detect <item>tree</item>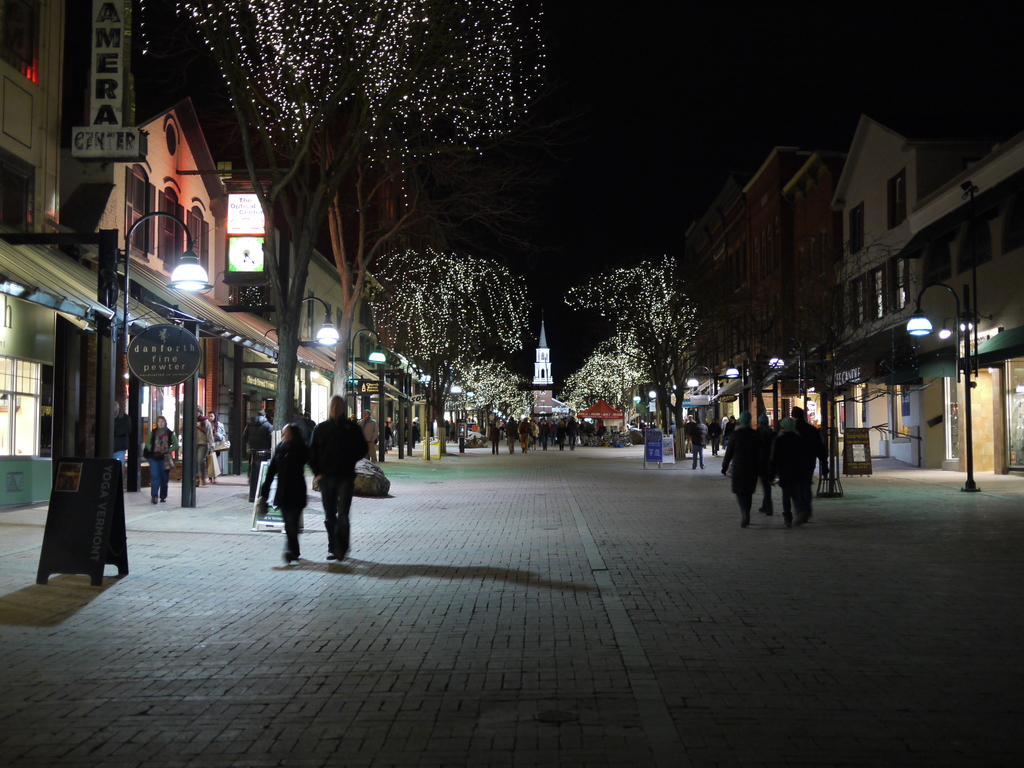
bbox=(452, 352, 538, 452)
